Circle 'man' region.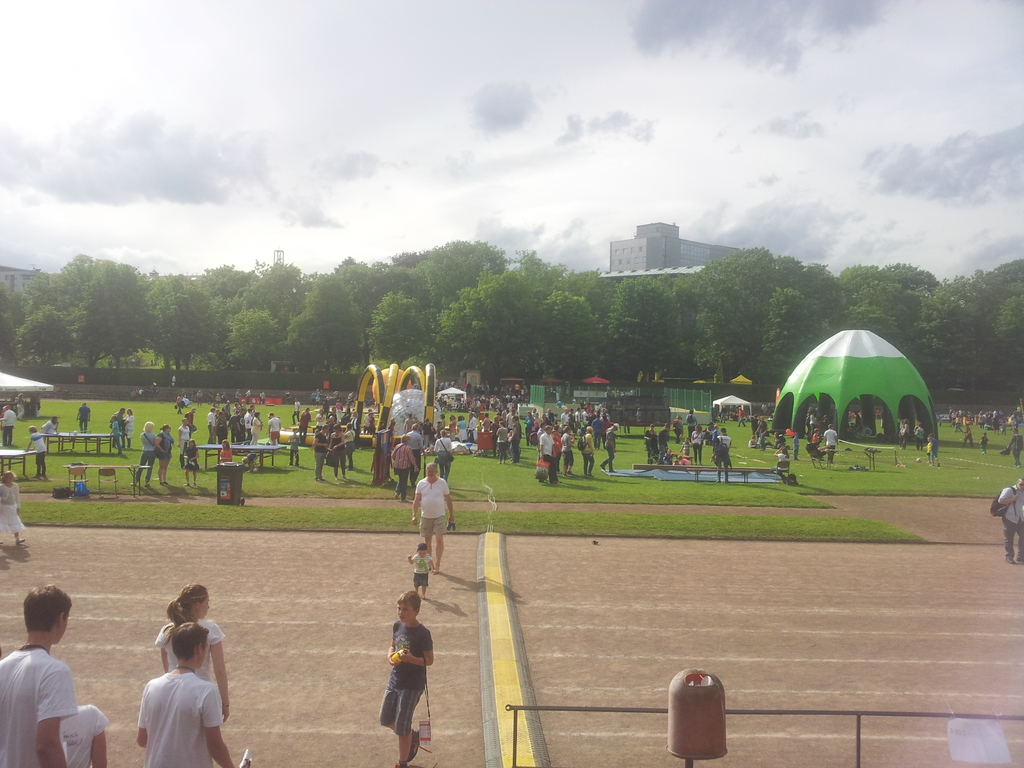
Region: (x1=328, y1=405, x2=340, y2=420).
